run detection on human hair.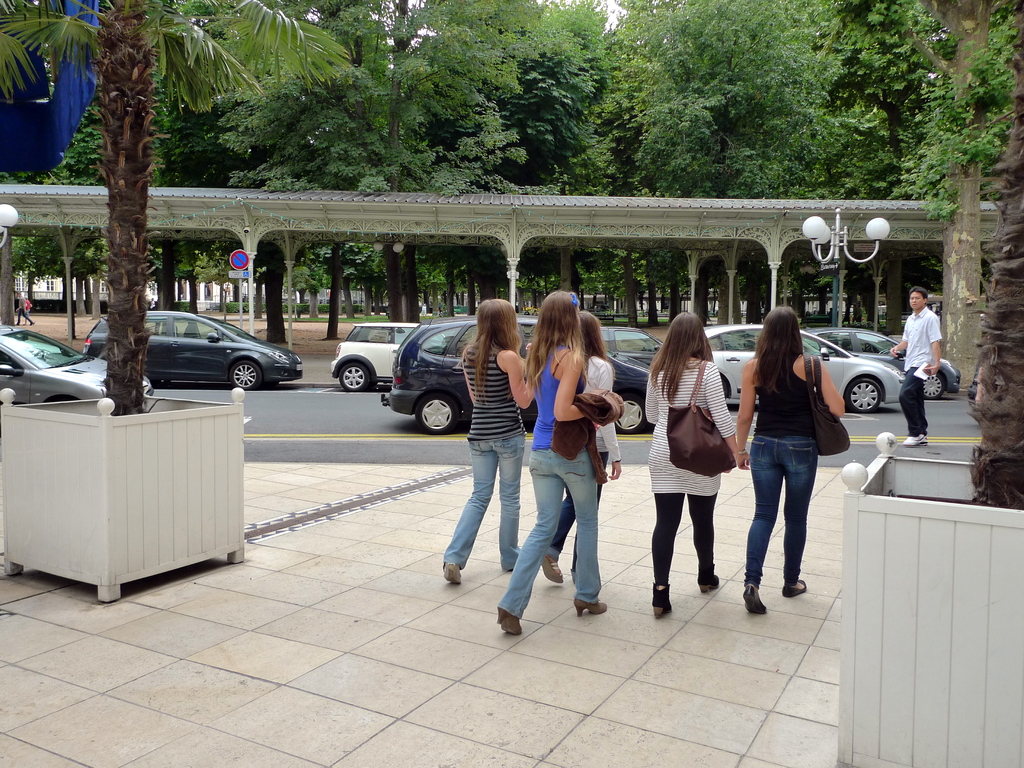
Result: 752 305 808 394.
